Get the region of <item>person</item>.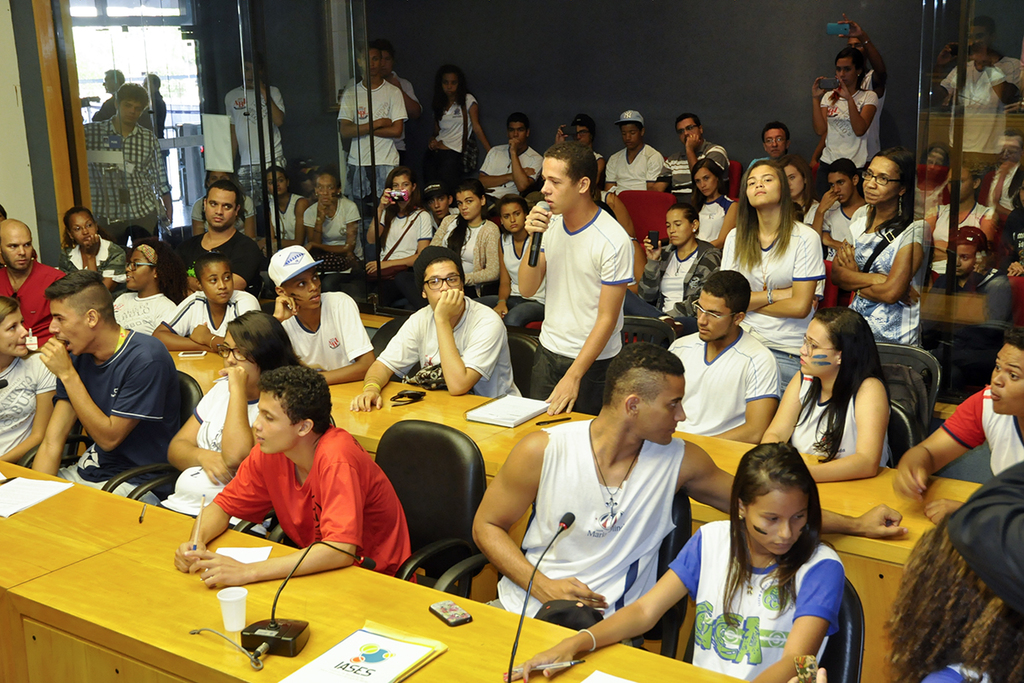
box(474, 120, 551, 200).
